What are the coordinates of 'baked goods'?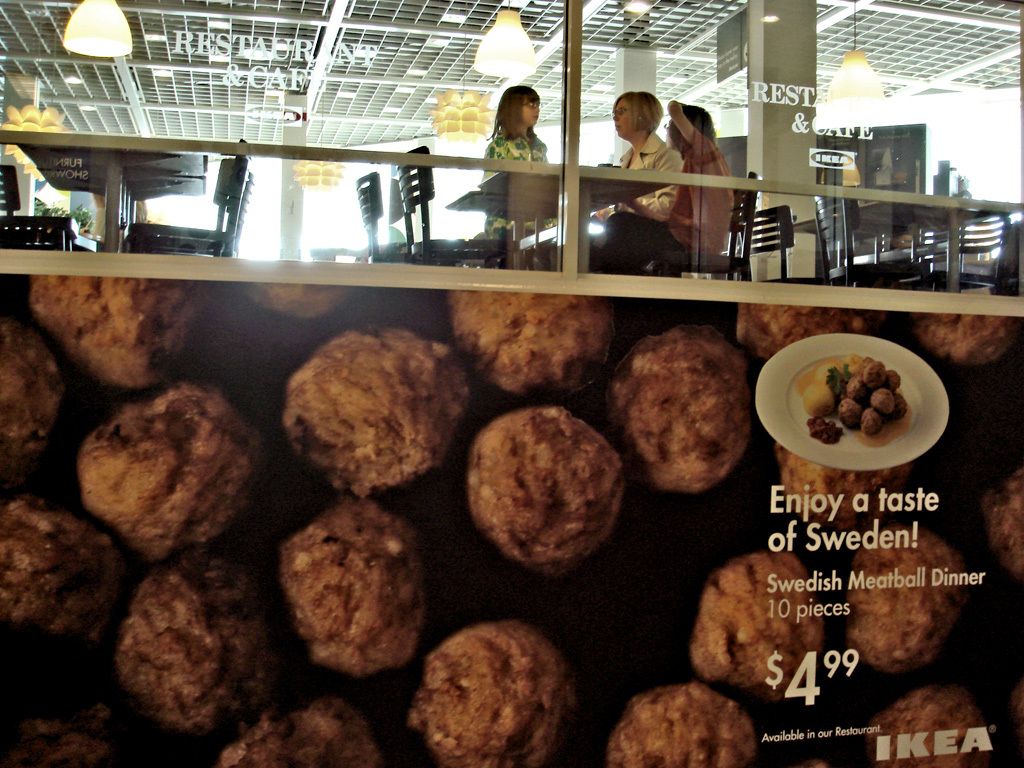
<box>851,527,970,676</box>.
